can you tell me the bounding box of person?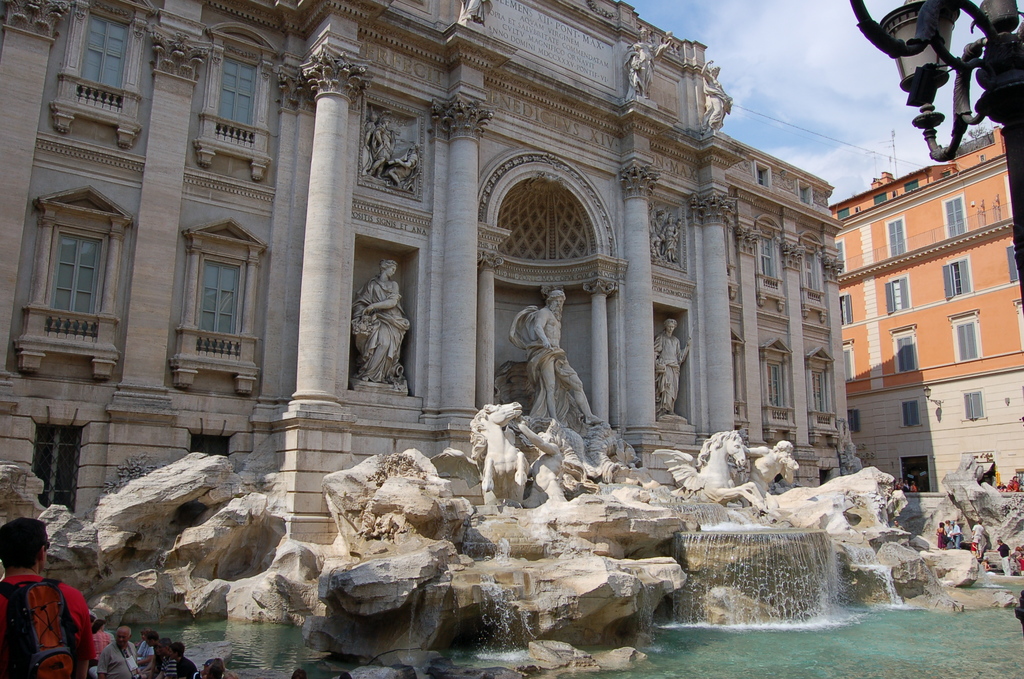
[x1=0, y1=518, x2=93, y2=678].
